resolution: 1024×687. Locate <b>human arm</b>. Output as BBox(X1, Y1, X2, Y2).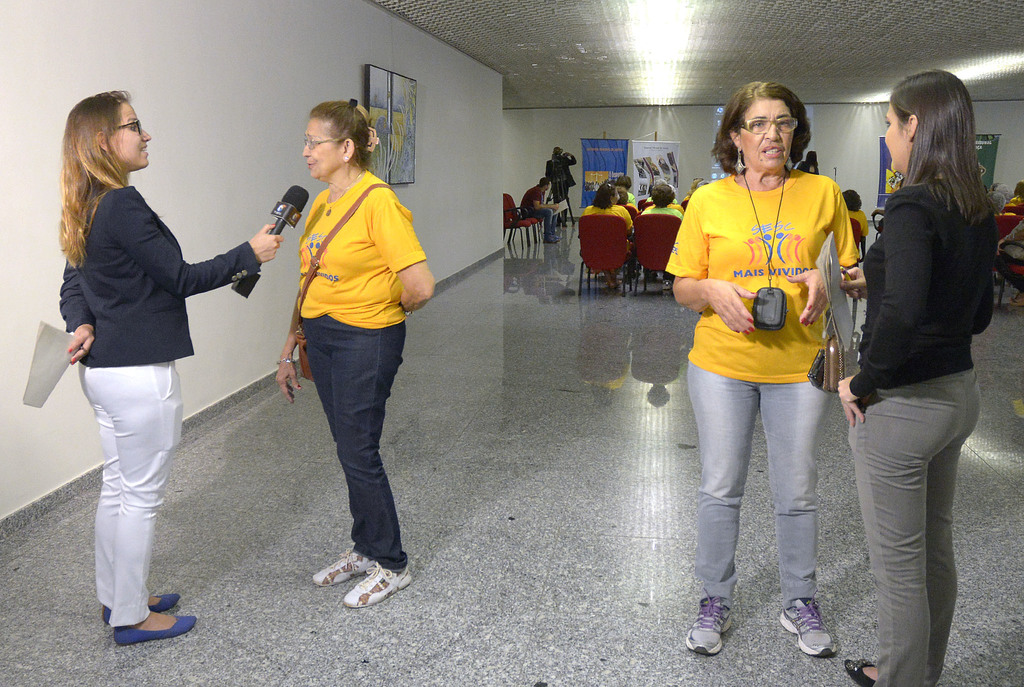
BBox(834, 188, 935, 427).
